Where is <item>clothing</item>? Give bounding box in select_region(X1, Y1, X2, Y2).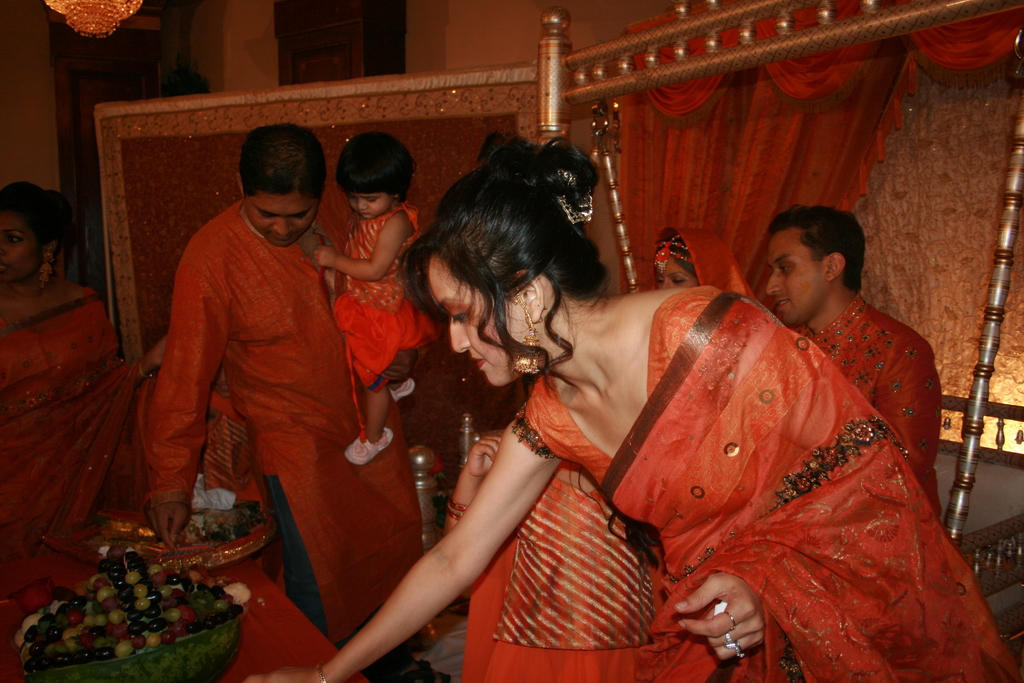
select_region(141, 200, 411, 649).
